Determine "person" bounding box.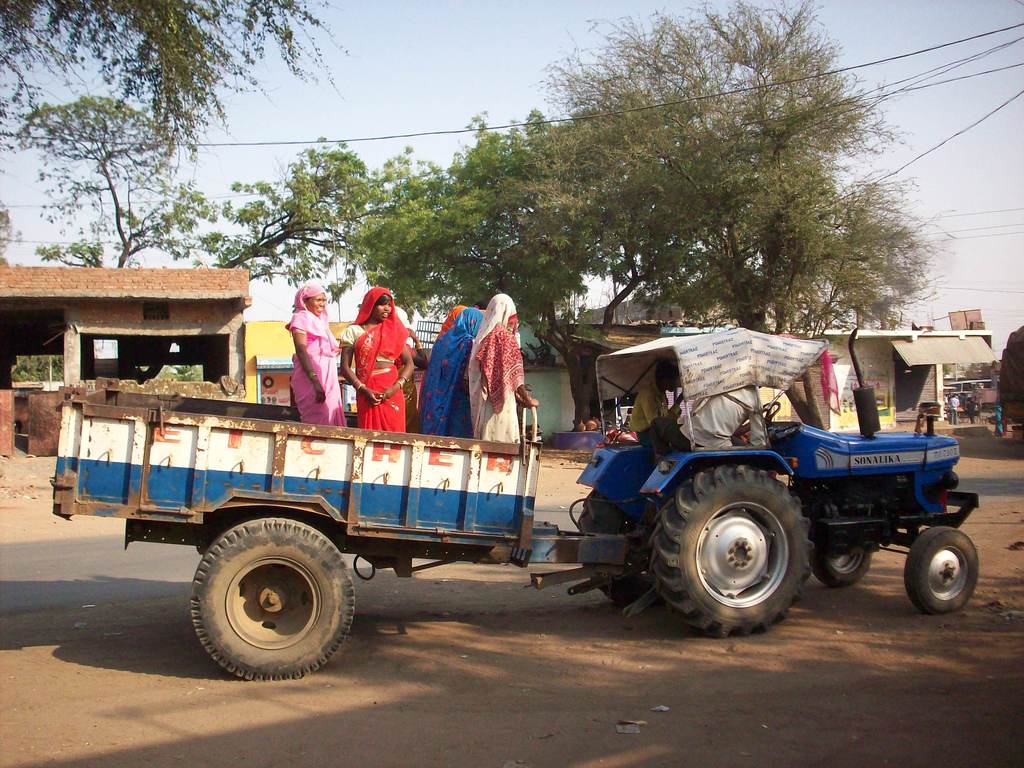
Determined: <box>392,301,424,431</box>.
